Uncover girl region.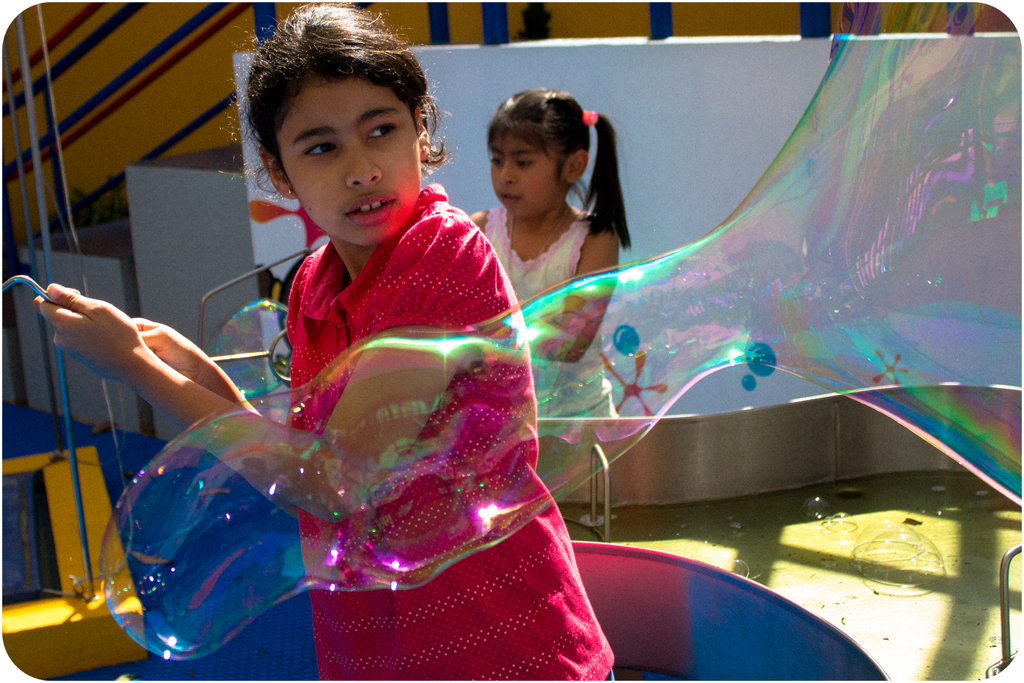
Uncovered: pyautogui.locateOnScreen(466, 86, 630, 429).
